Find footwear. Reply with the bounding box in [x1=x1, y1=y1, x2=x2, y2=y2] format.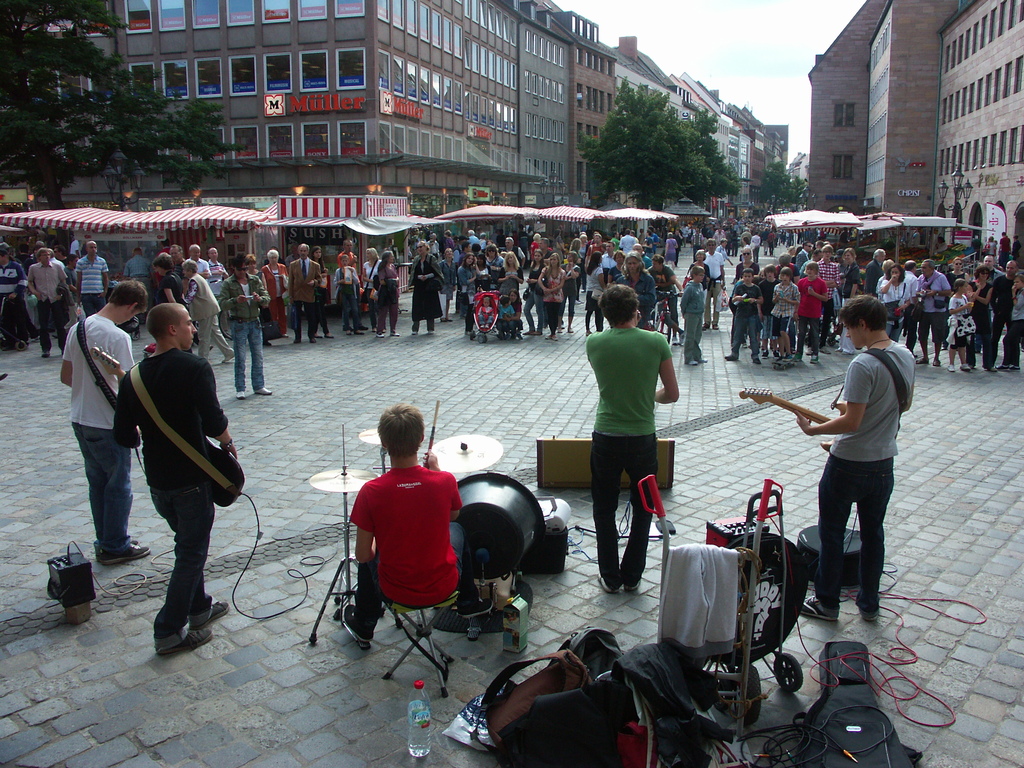
[x1=257, y1=387, x2=274, y2=396].
